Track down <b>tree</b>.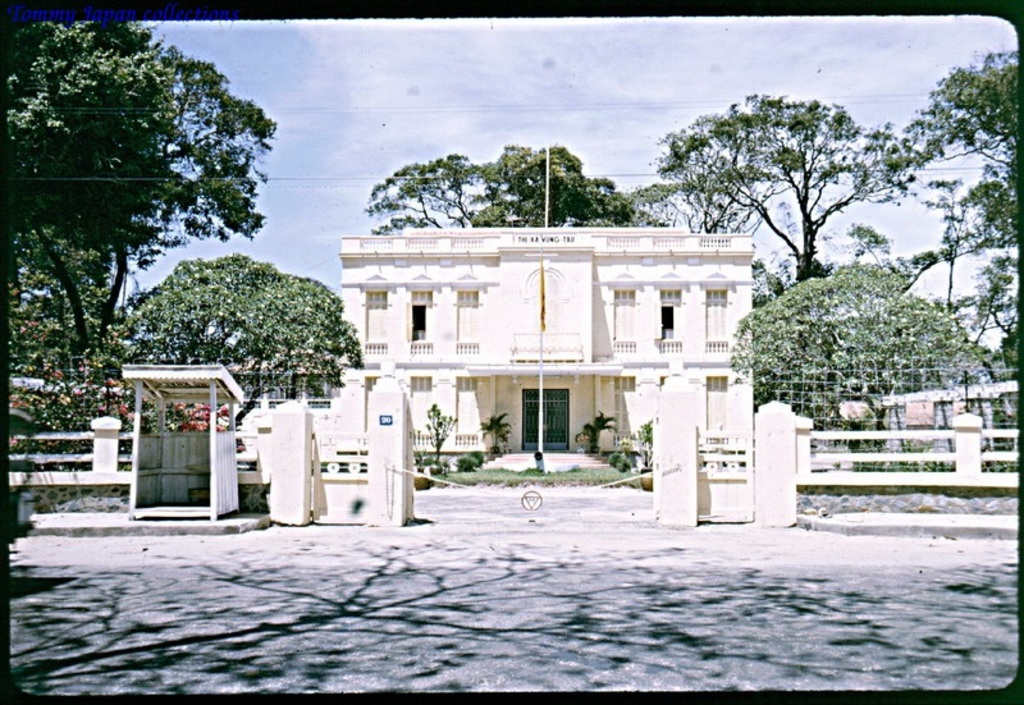
Tracked to [x1=653, y1=97, x2=925, y2=302].
